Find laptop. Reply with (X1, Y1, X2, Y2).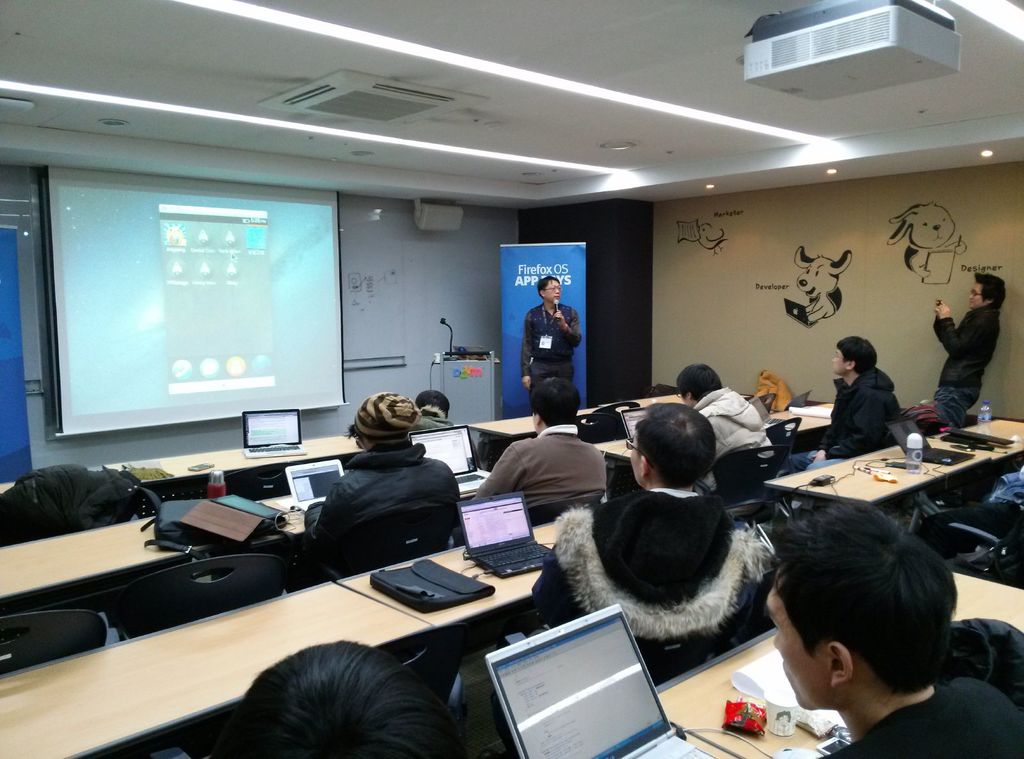
(244, 406, 307, 459).
